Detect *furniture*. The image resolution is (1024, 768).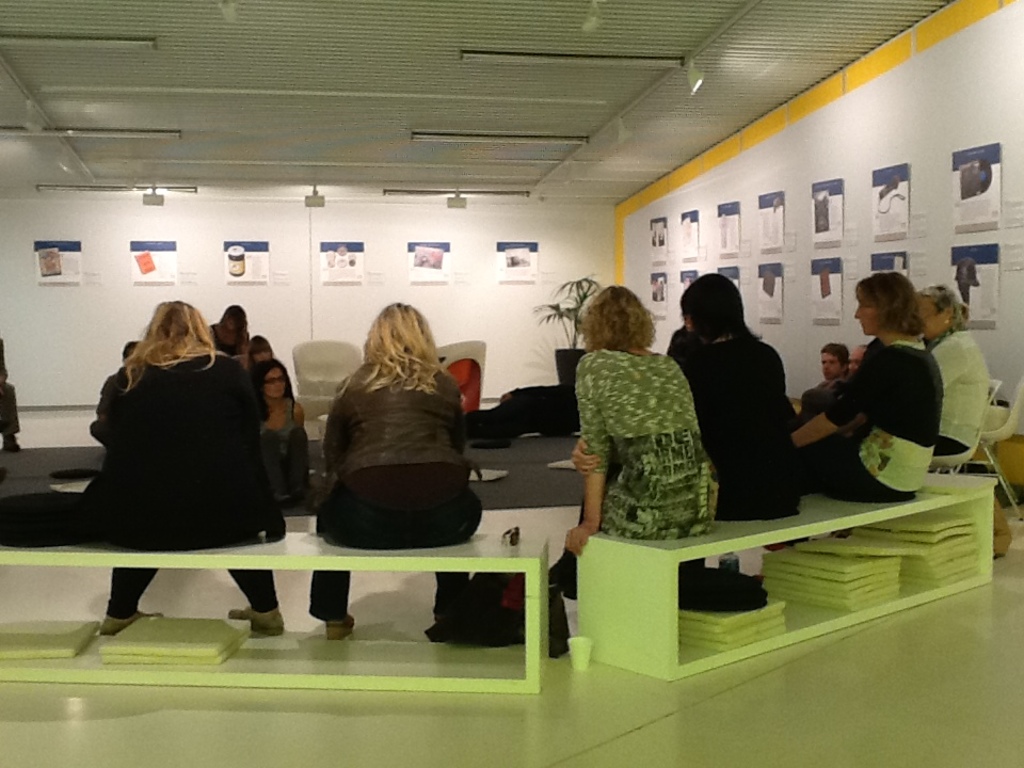
l=289, t=337, r=370, b=420.
